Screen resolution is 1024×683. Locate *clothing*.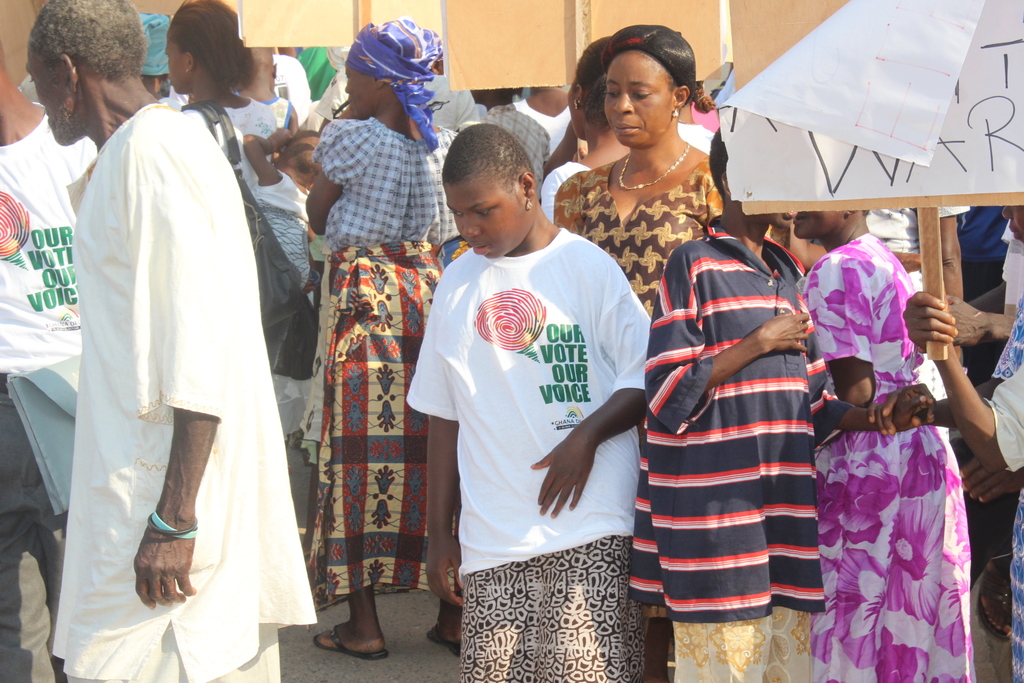
box=[189, 99, 304, 490].
